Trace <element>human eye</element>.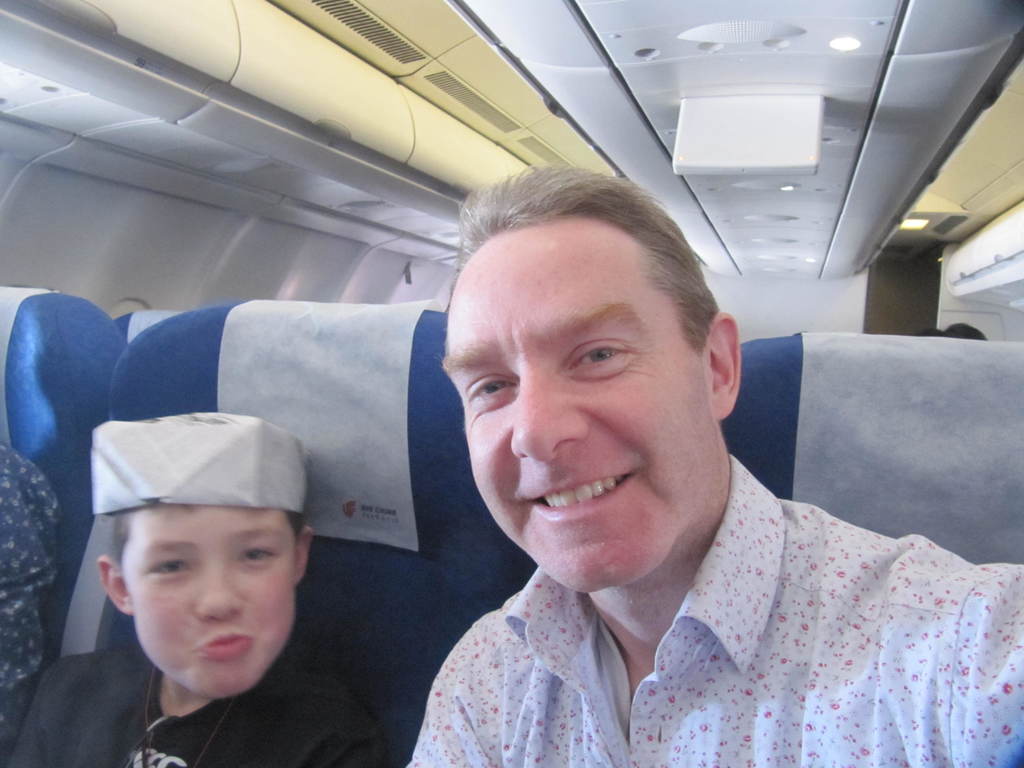
Traced to [left=234, top=538, right=280, bottom=569].
